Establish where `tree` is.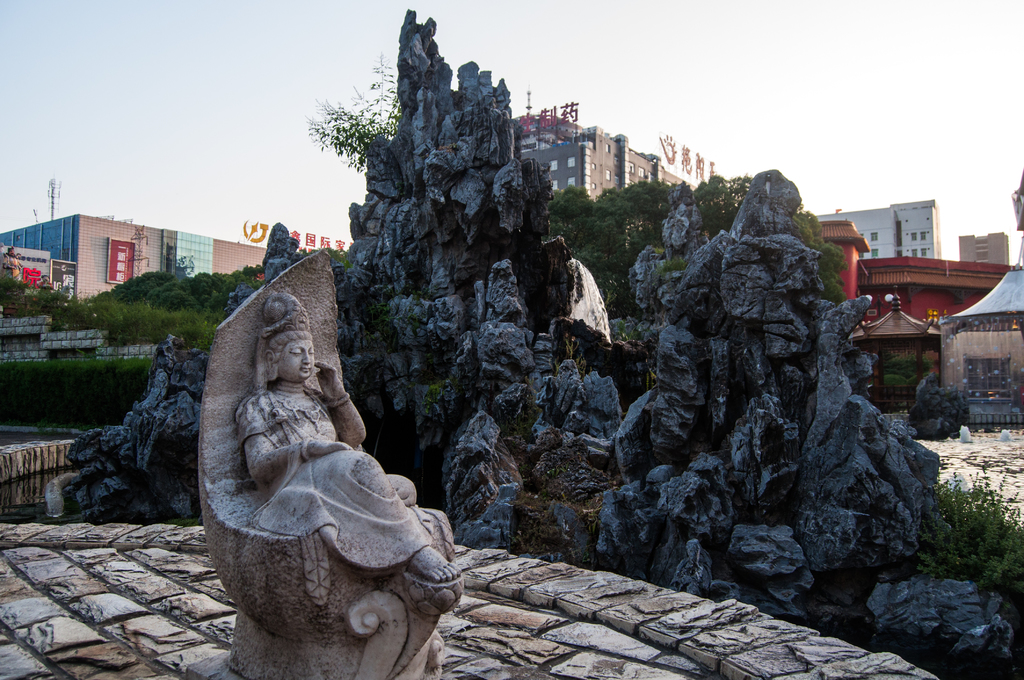
Established at (796, 204, 844, 306).
